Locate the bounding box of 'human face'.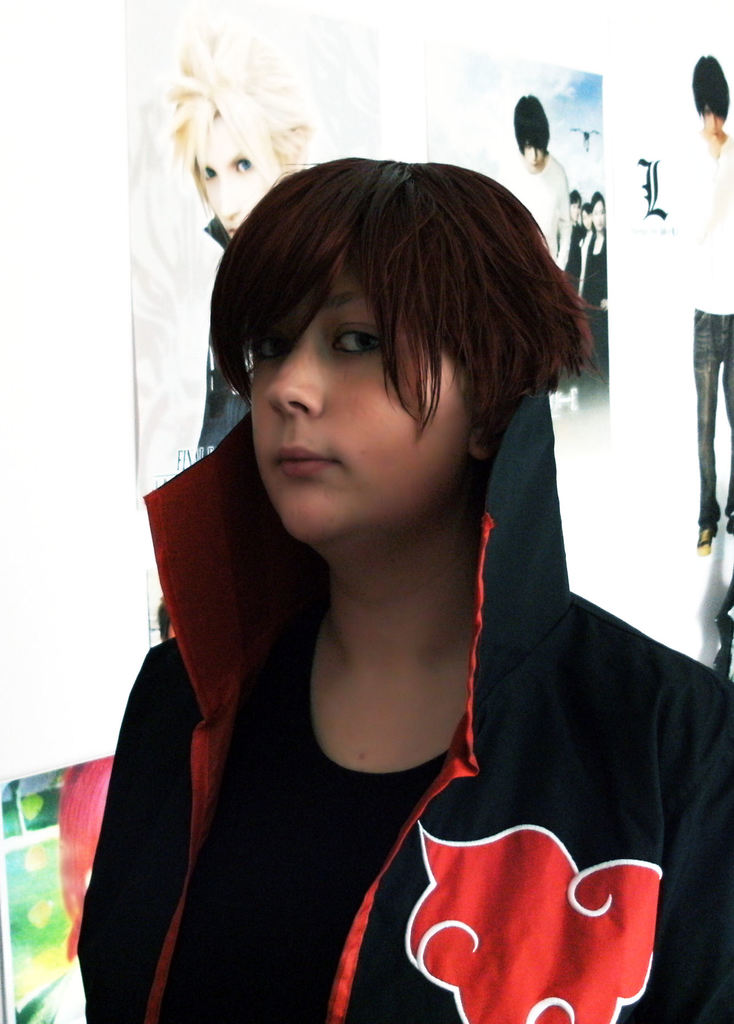
Bounding box: (x1=187, y1=109, x2=262, y2=243).
